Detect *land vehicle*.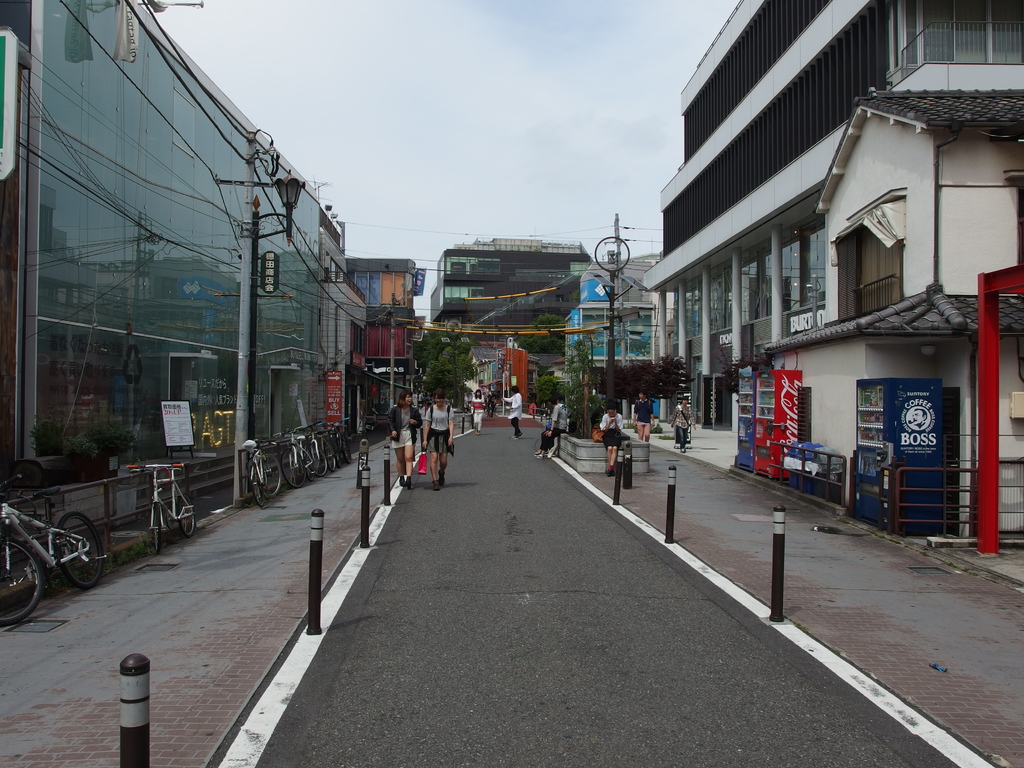
Detected at Rect(0, 474, 111, 626).
